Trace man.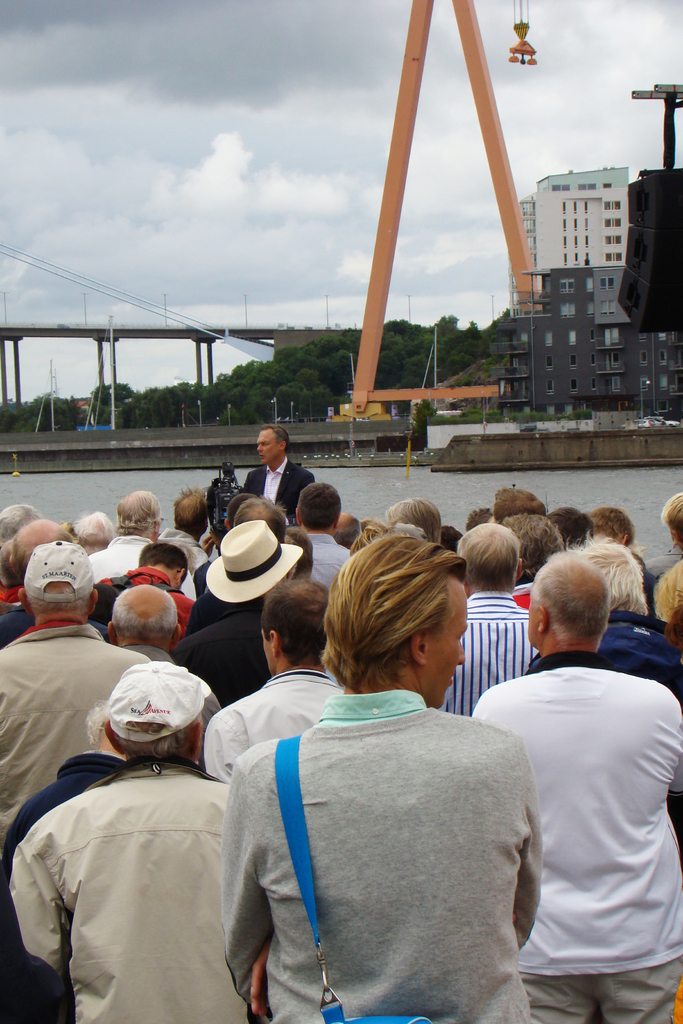
Traced to bbox=(239, 424, 317, 520).
